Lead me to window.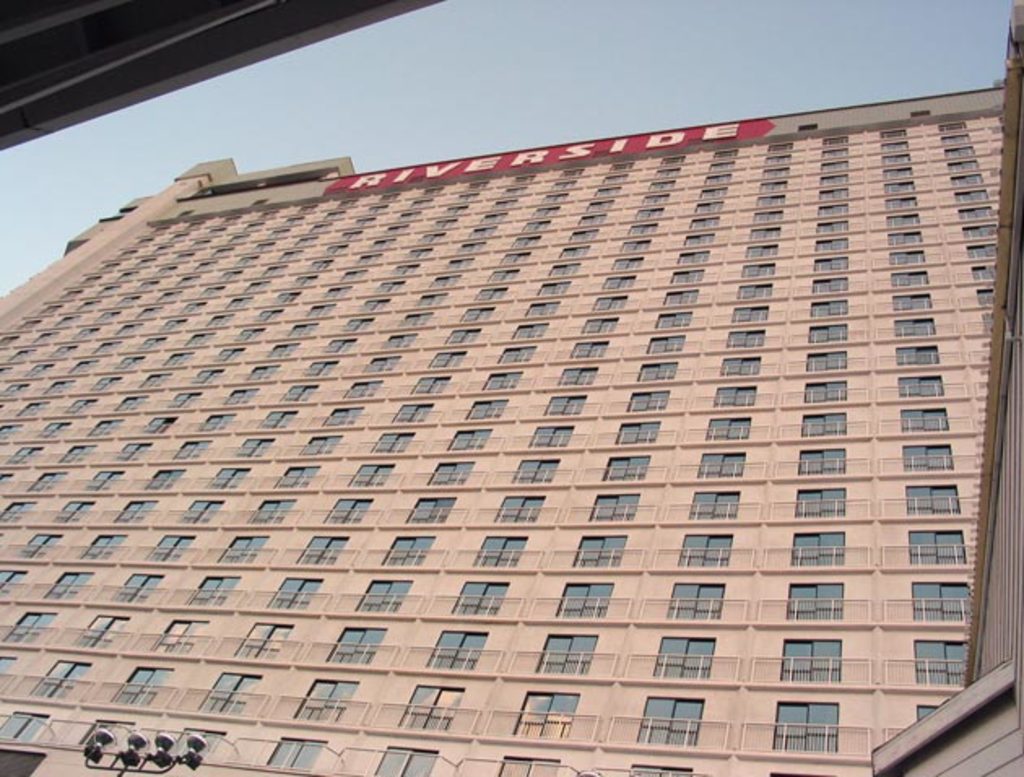
Lead to bbox=(5, 712, 52, 743).
